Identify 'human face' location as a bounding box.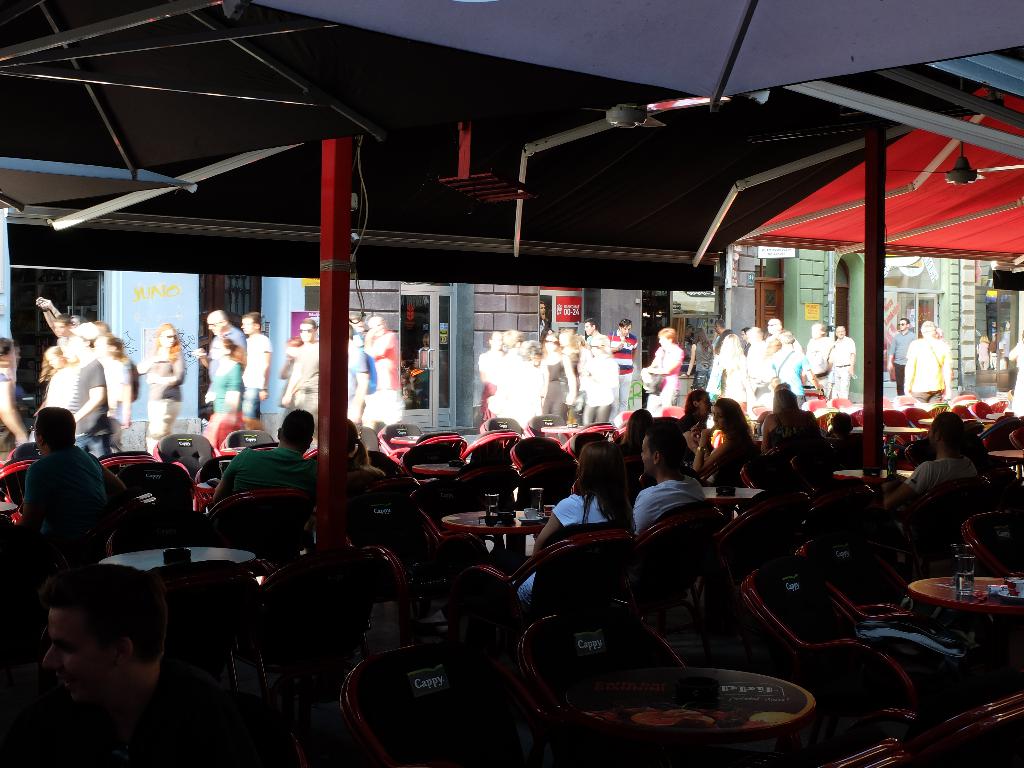
locate(893, 317, 905, 331).
